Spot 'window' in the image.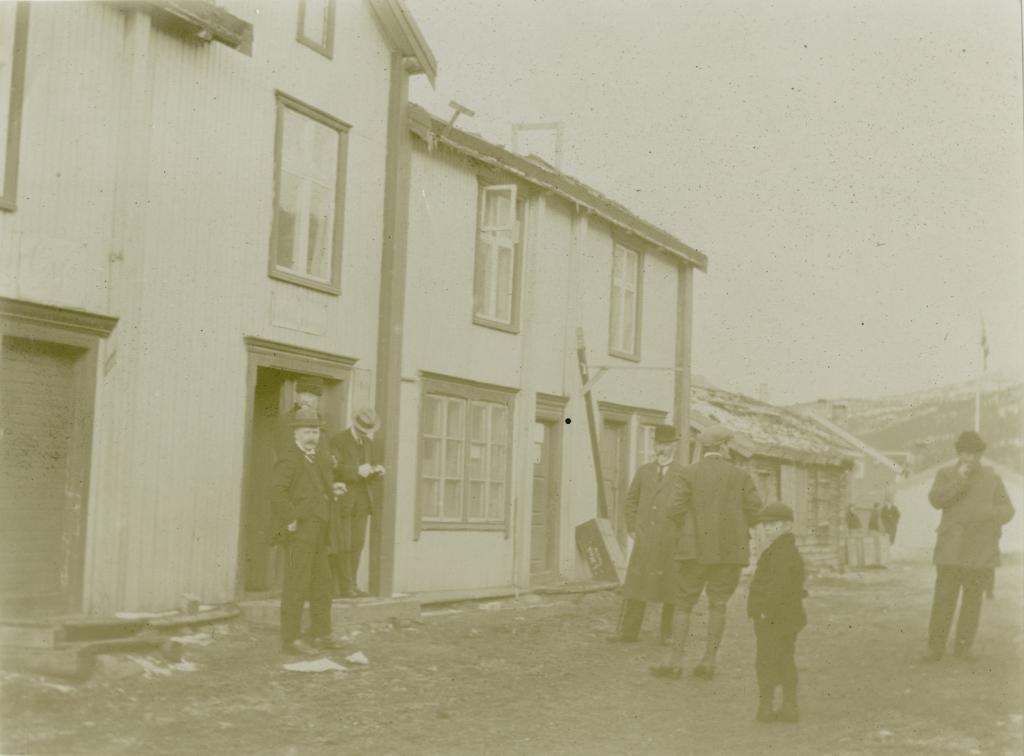
'window' found at bbox=(612, 234, 644, 363).
